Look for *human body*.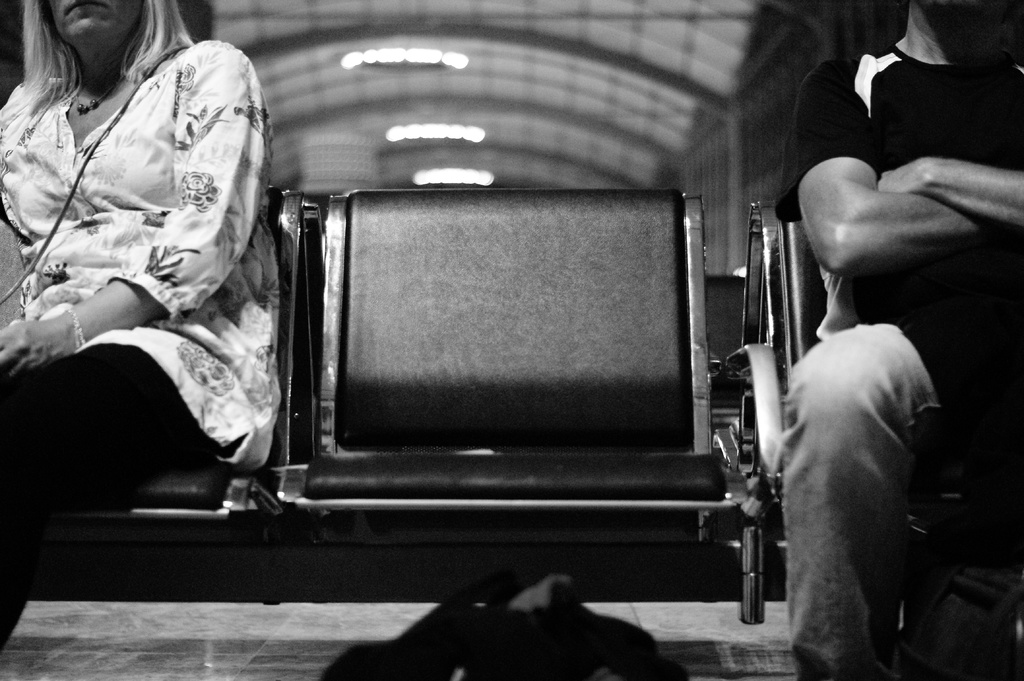
Found: bbox(1, 0, 280, 649).
